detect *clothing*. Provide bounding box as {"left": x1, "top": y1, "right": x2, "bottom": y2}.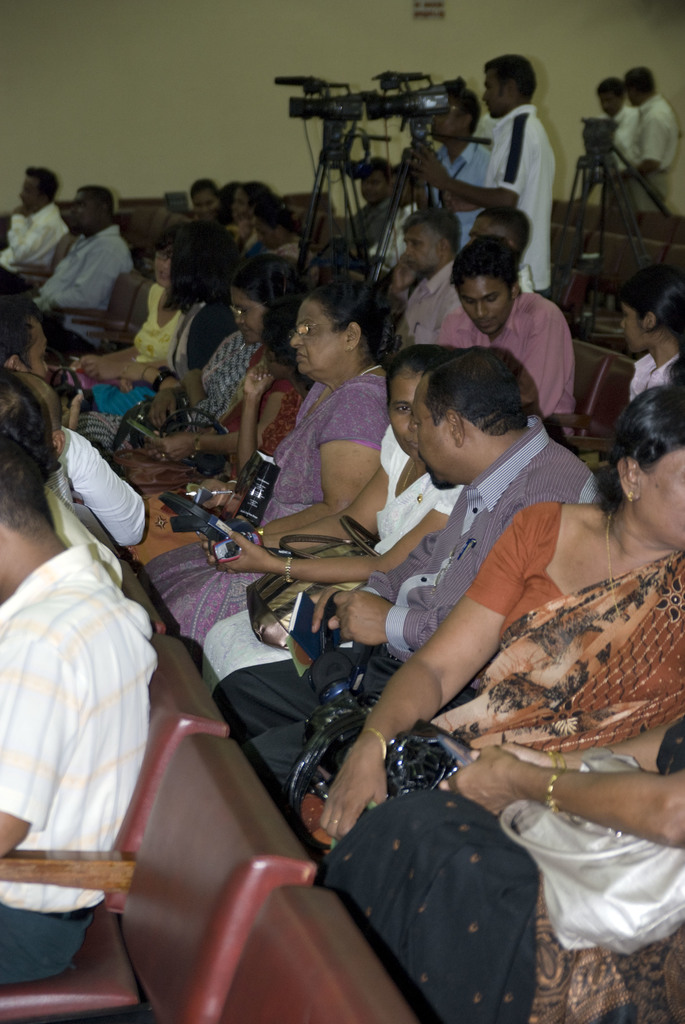
{"left": 302, "top": 490, "right": 684, "bottom": 1023}.
